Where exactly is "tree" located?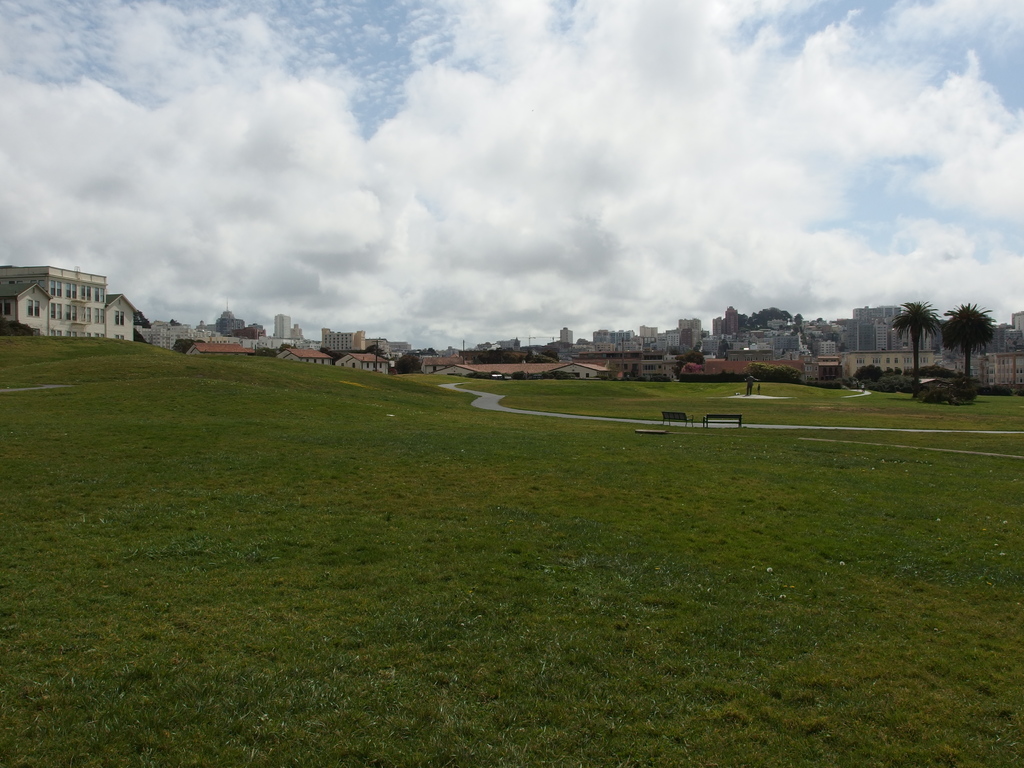
Its bounding box is (425, 346, 440, 355).
